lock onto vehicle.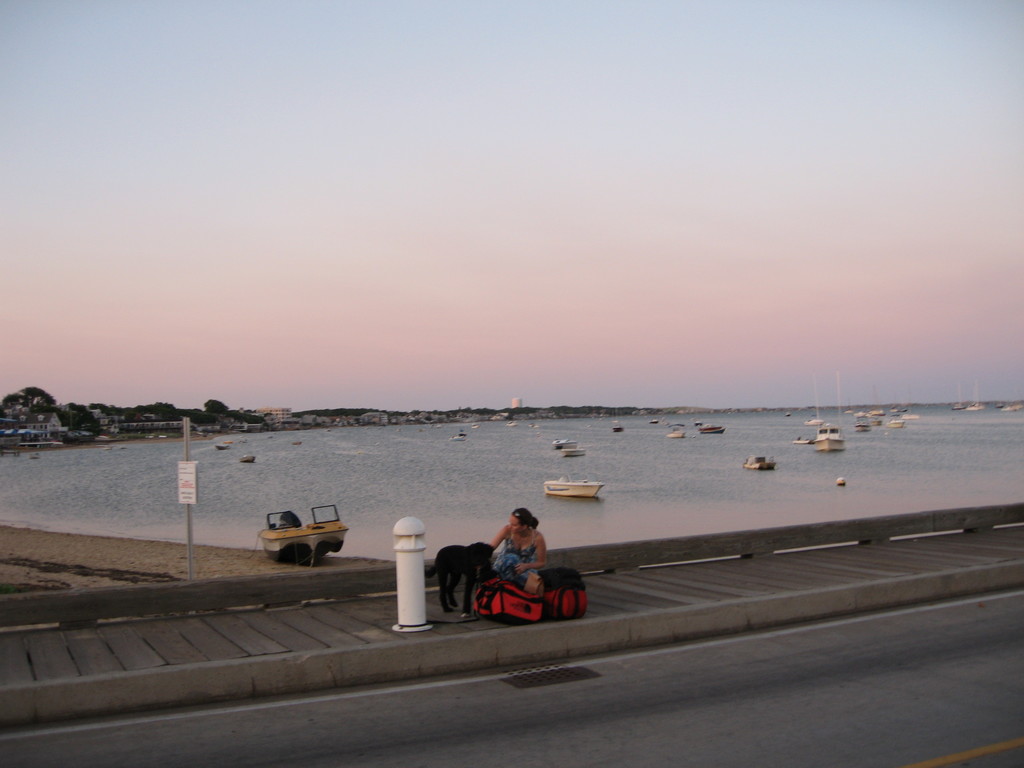
Locked: {"left": 449, "top": 433, "right": 465, "bottom": 441}.
